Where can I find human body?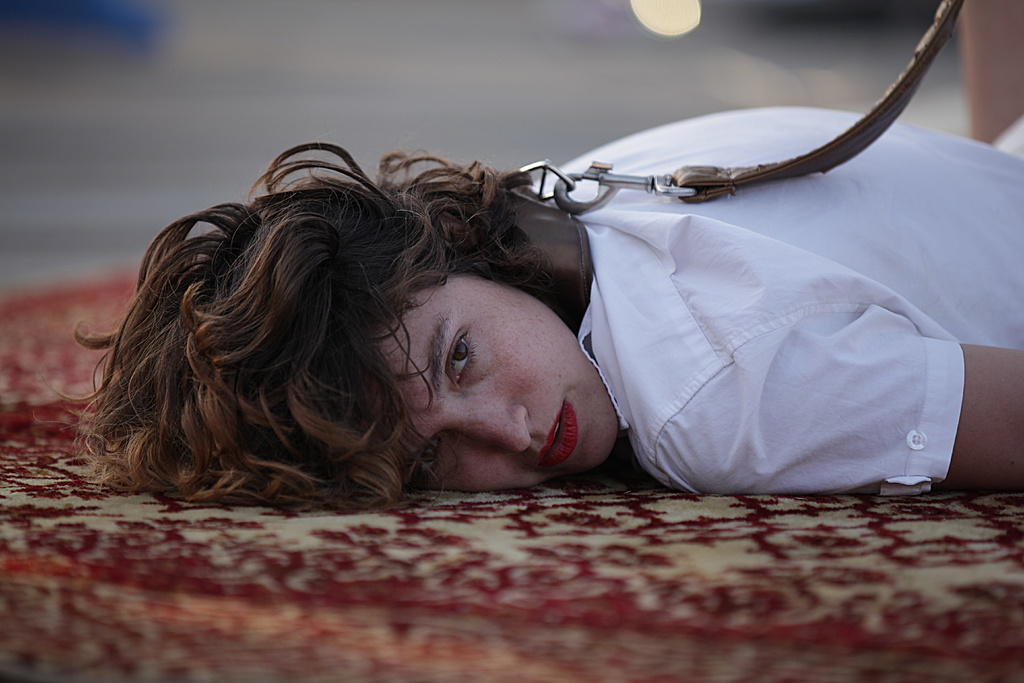
You can find it at bbox=(0, 45, 1023, 531).
